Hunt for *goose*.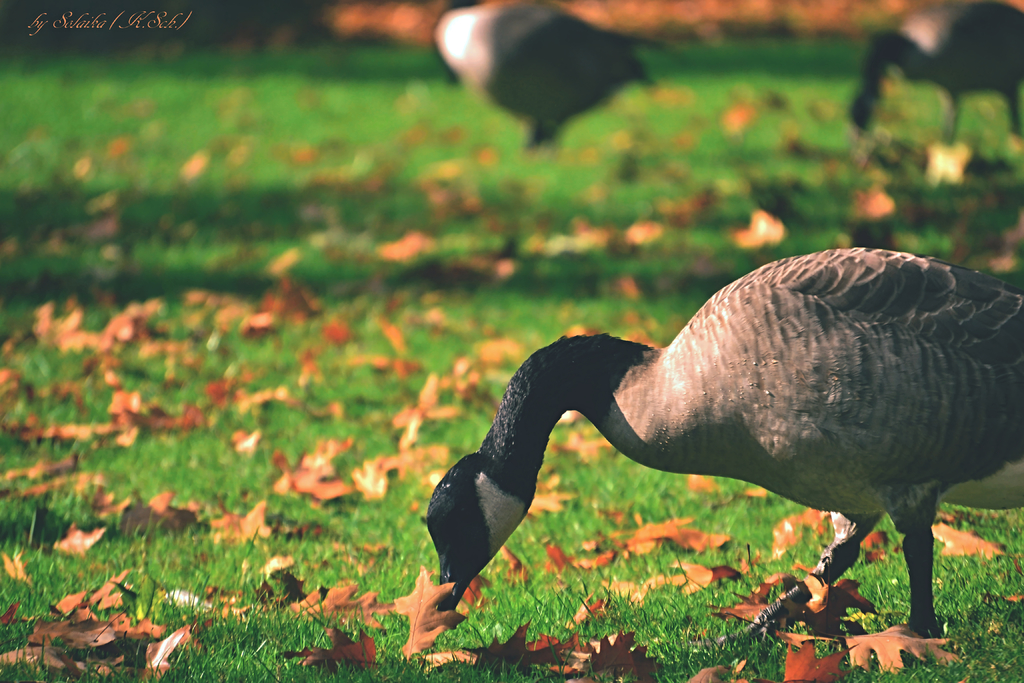
Hunted down at (427,247,1023,653).
